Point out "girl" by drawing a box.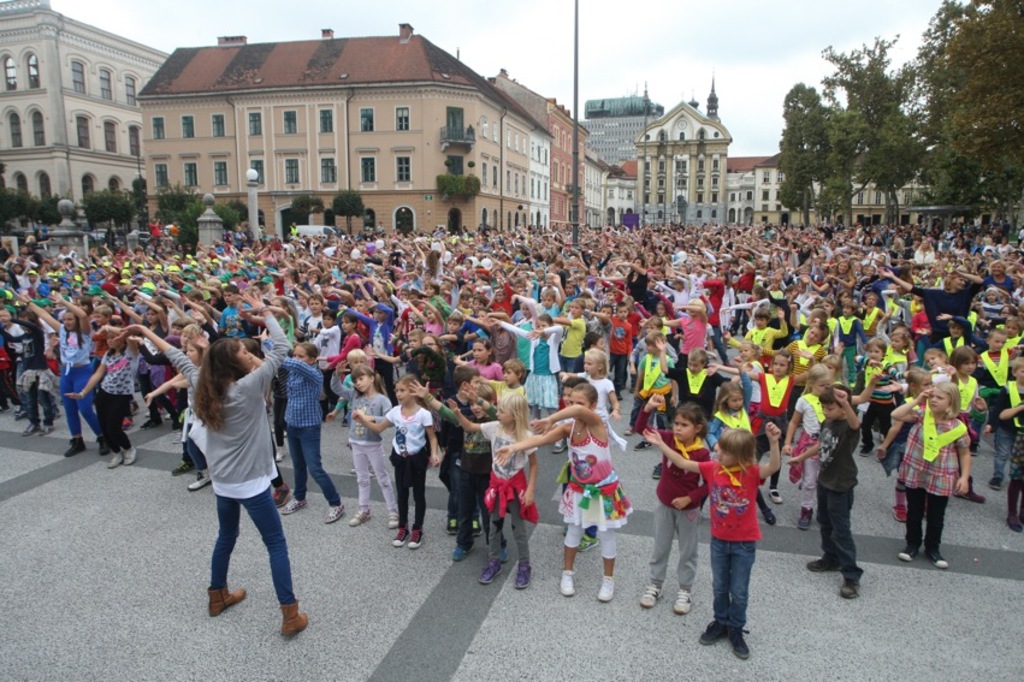
rect(64, 331, 135, 464).
